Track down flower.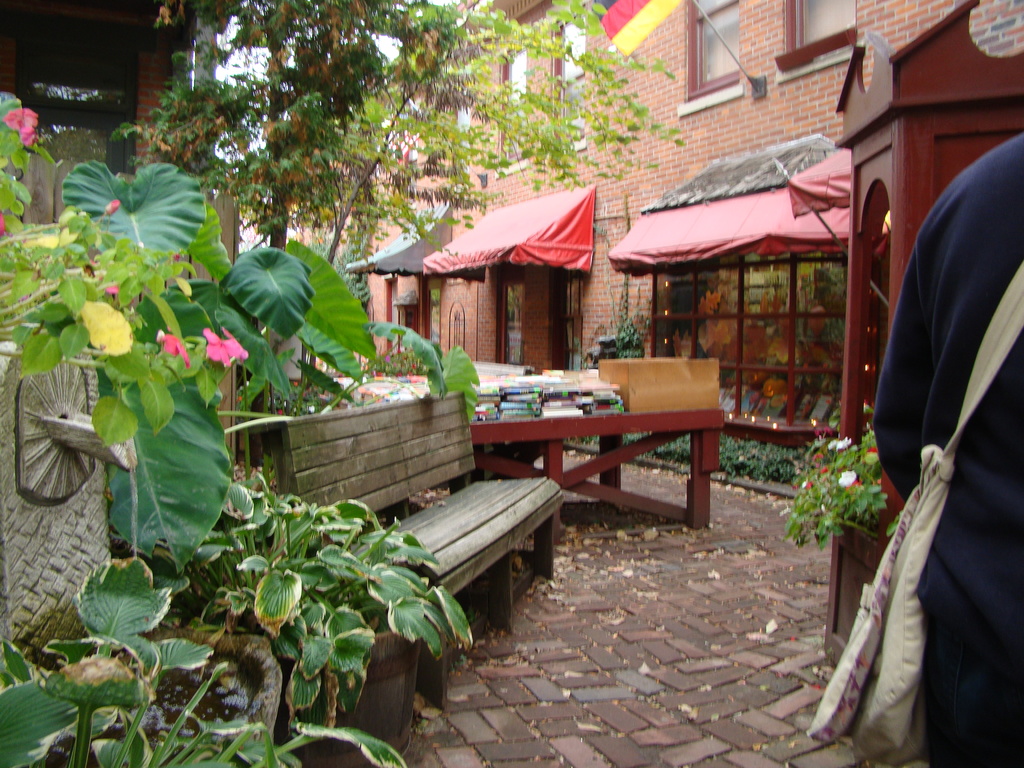
Tracked to bbox(826, 436, 837, 448).
